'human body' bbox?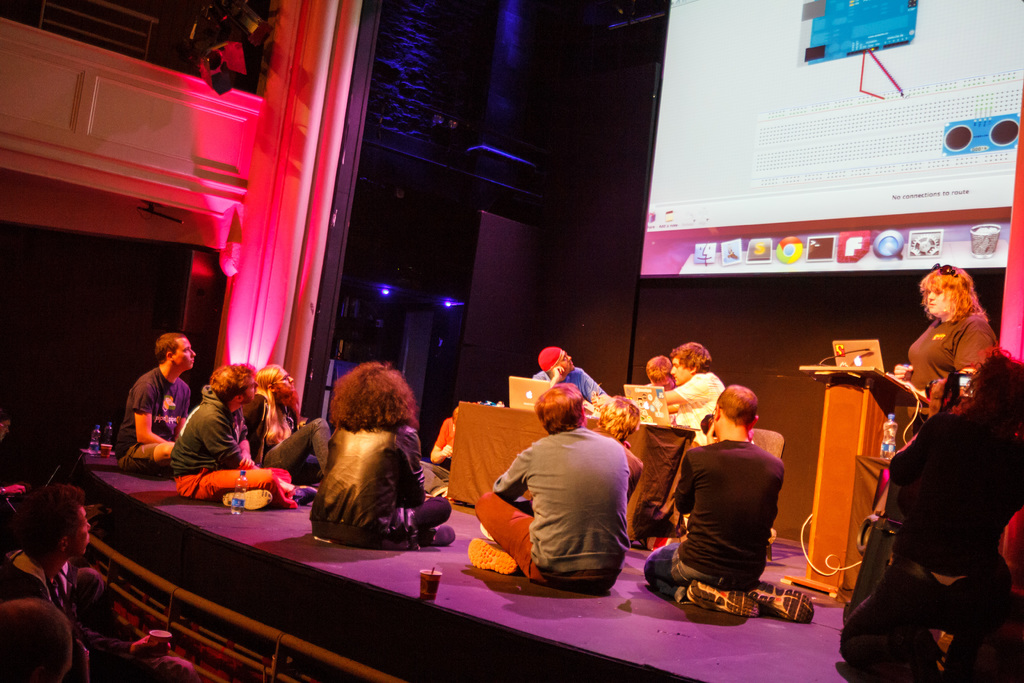
670:382:801:619
